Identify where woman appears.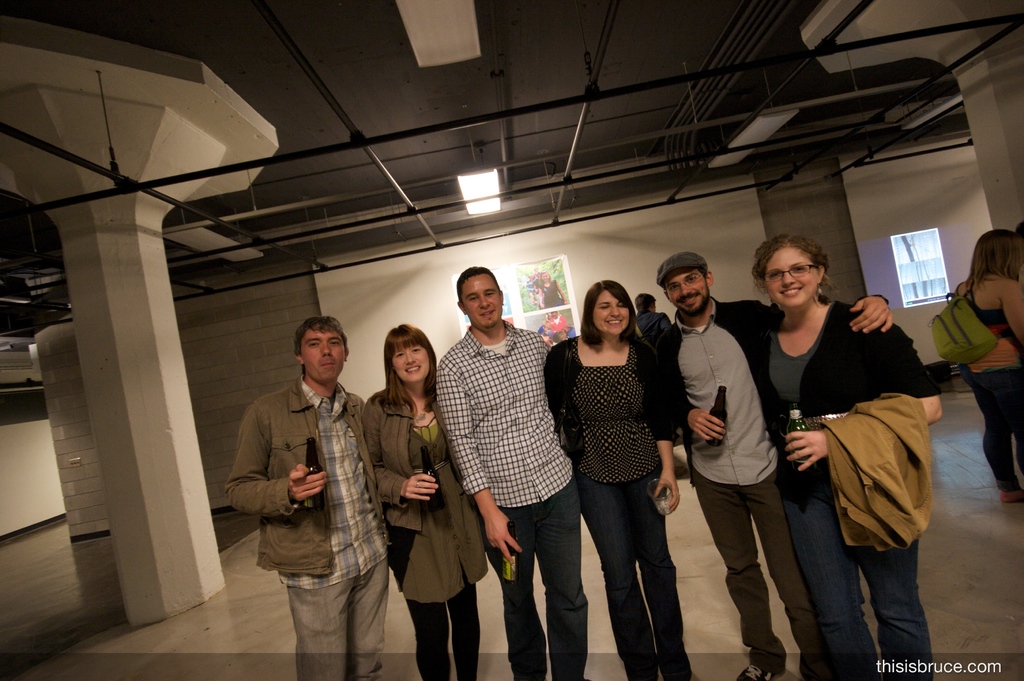
Appears at <region>559, 274, 689, 676</region>.
